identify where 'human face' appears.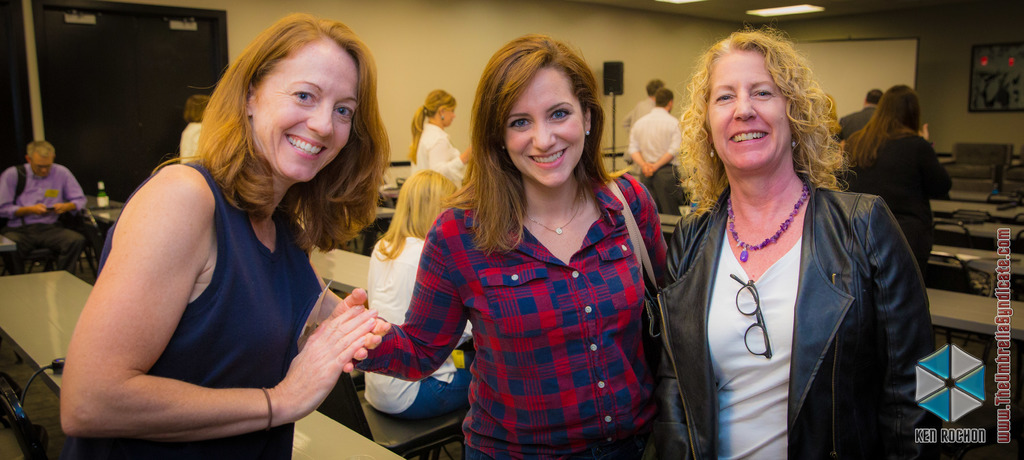
Appears at <box>253,45,361,180</box>.
